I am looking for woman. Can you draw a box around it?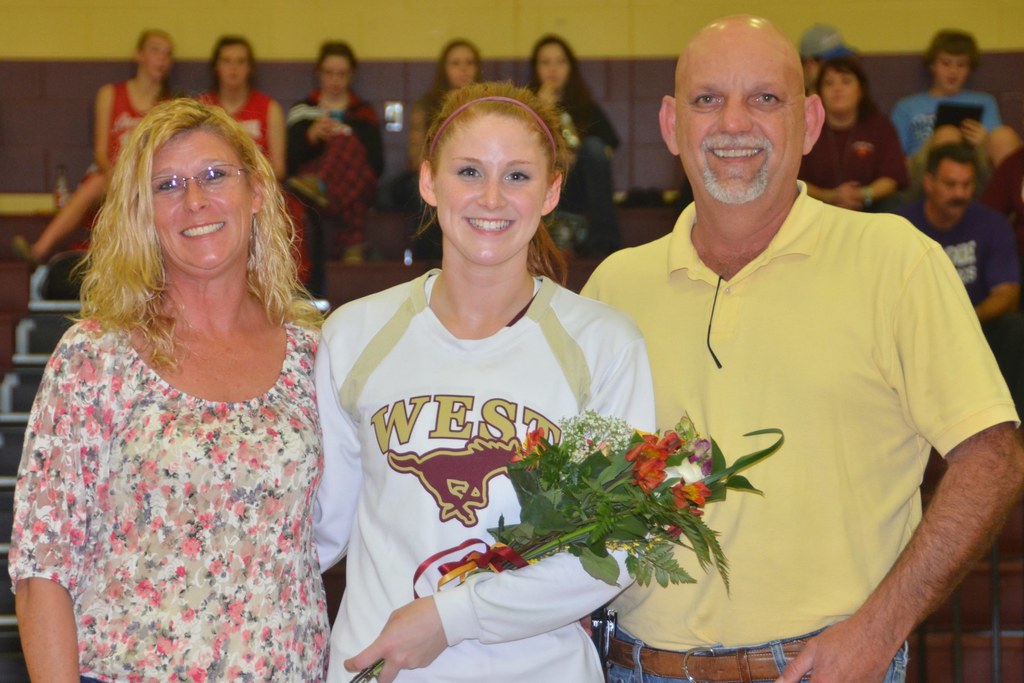
Sure, the bounding box is region(305, 79, 657, 682).
